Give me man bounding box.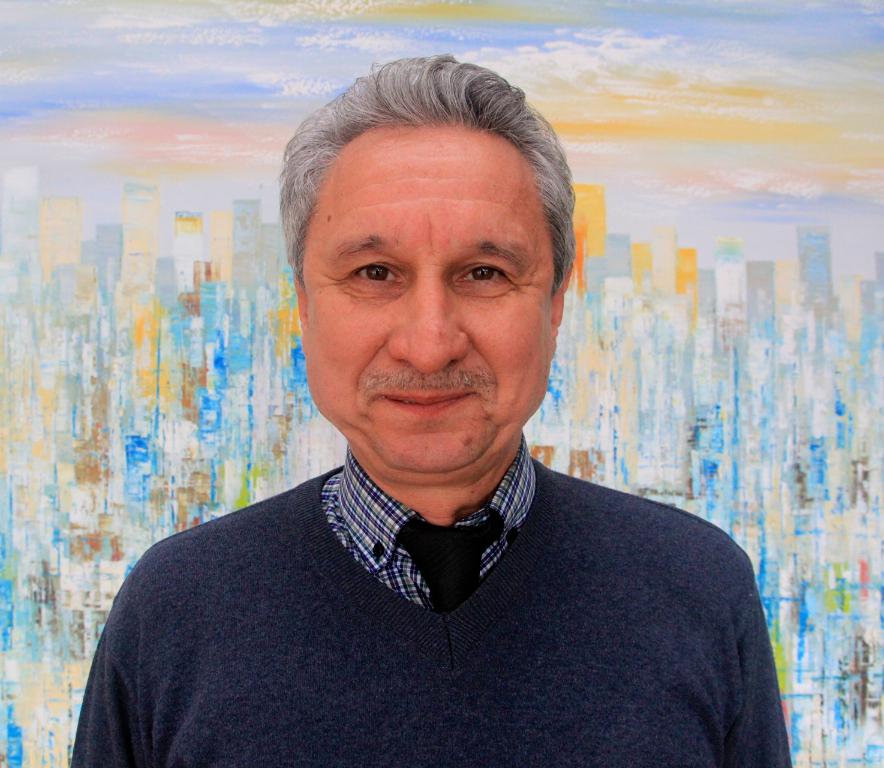
[left=67, top=56, right=791, bottom=767].
